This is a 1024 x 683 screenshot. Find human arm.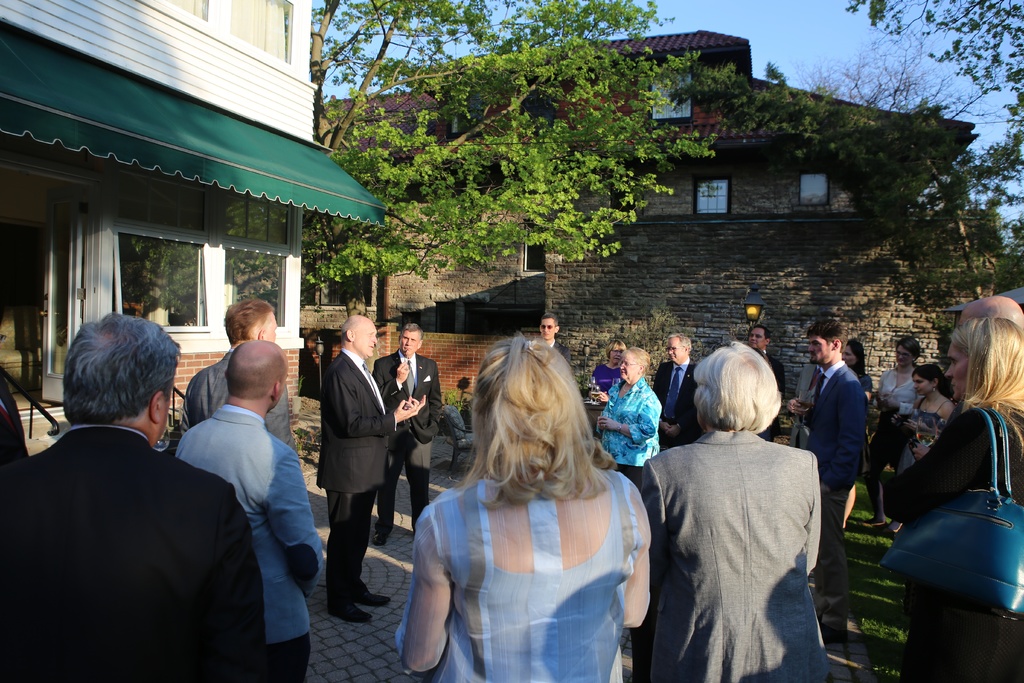
Bounding box: crop(792, 447, 824, 578).
